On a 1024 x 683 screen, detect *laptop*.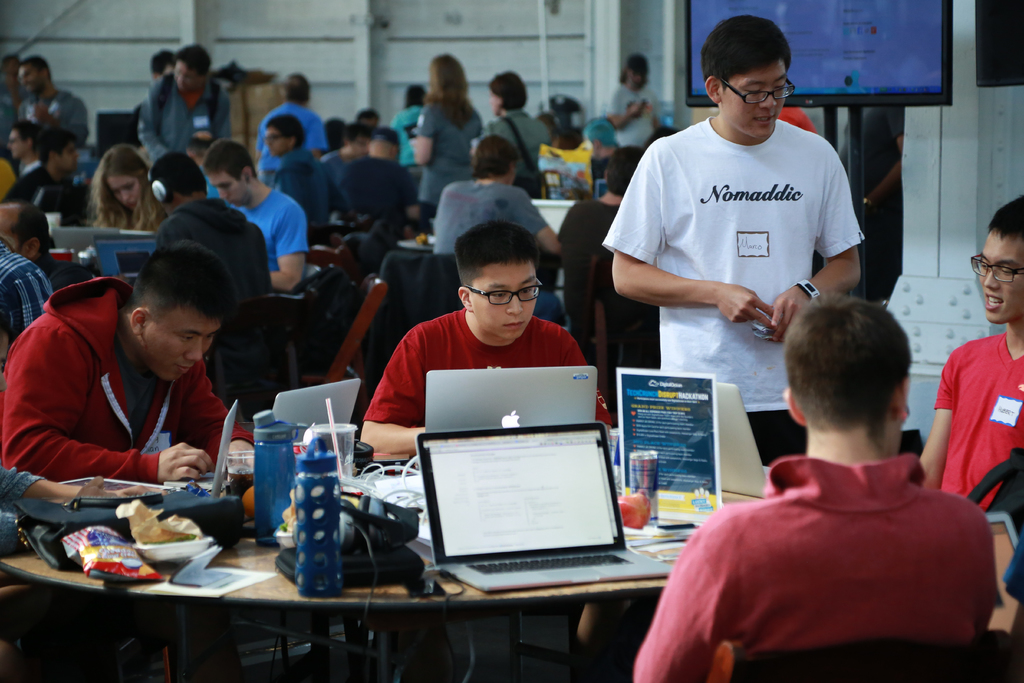
bbox=[52, 226, 118, 265].
